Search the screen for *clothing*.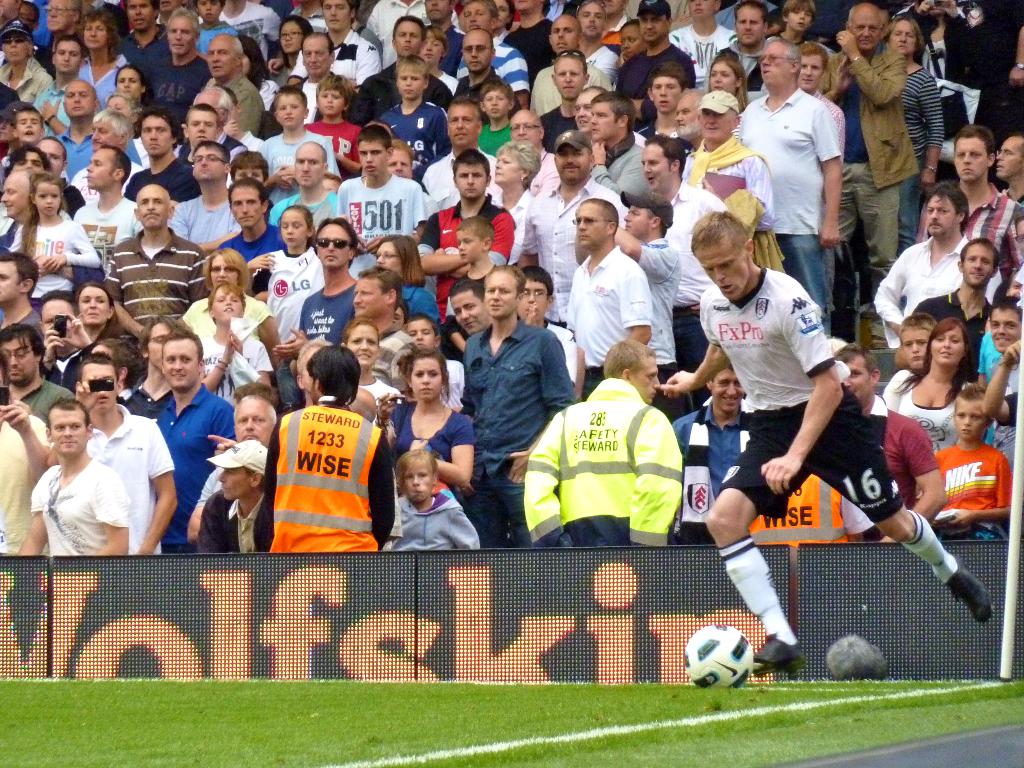
Found at 516/178/625/308.
